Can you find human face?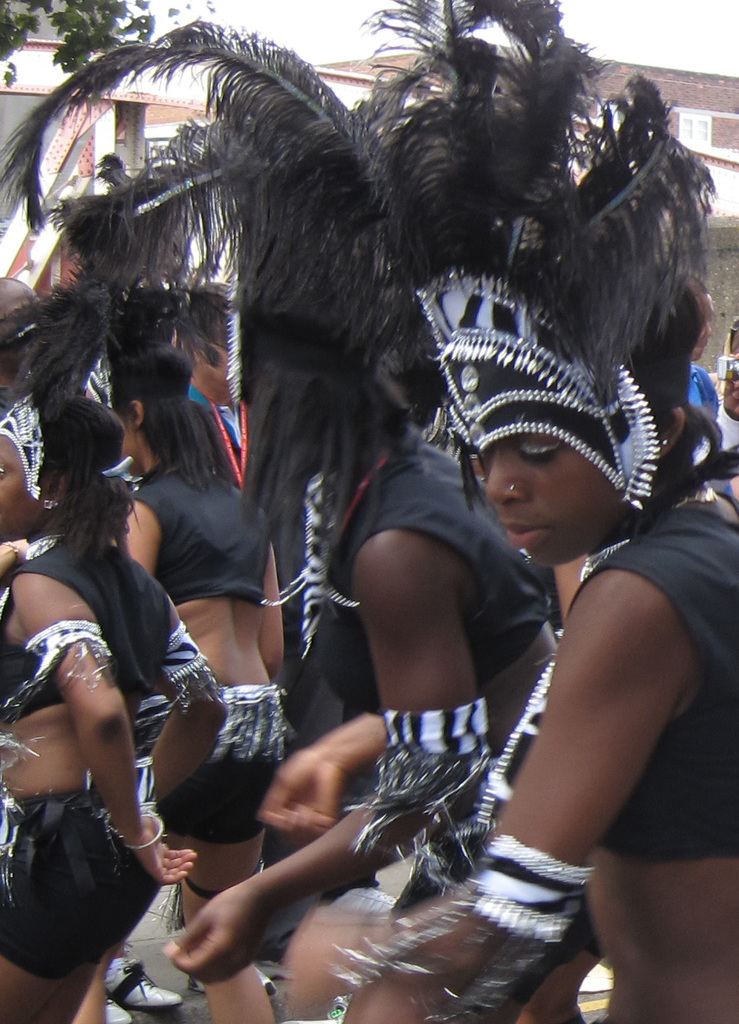
Yes, bounding box: select_region(480, 433, 626, 568).
